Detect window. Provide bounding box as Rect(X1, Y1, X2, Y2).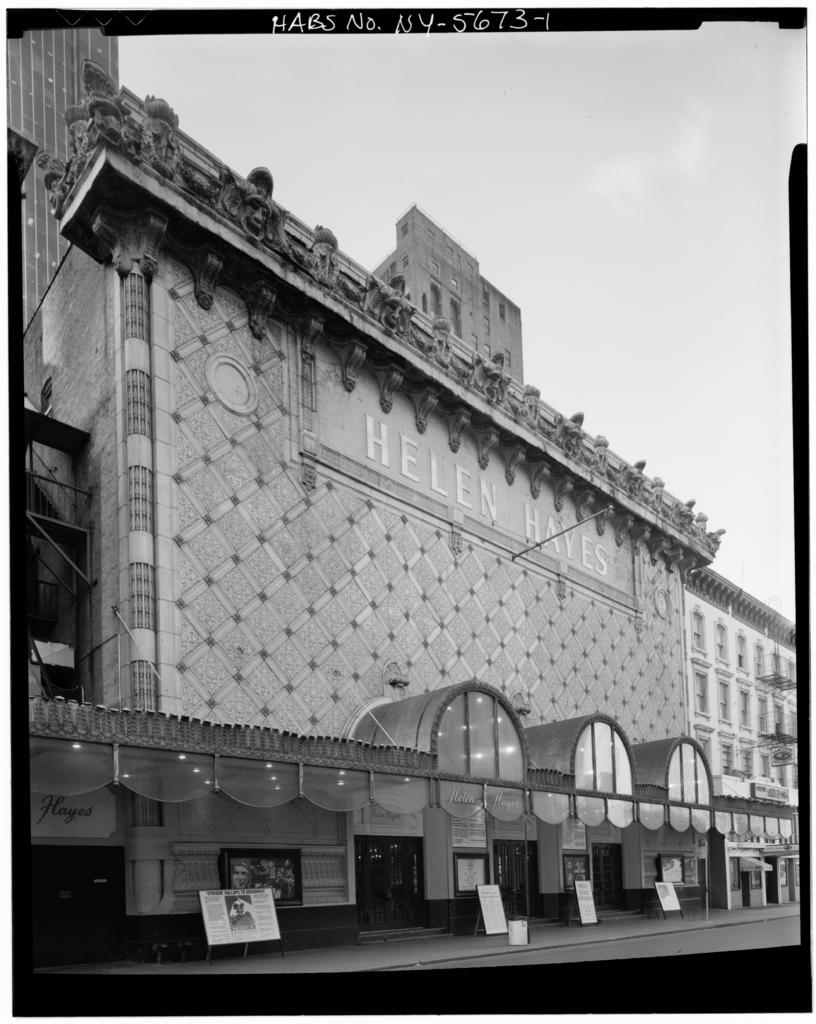
Rect(737, 633, 744, 678).
